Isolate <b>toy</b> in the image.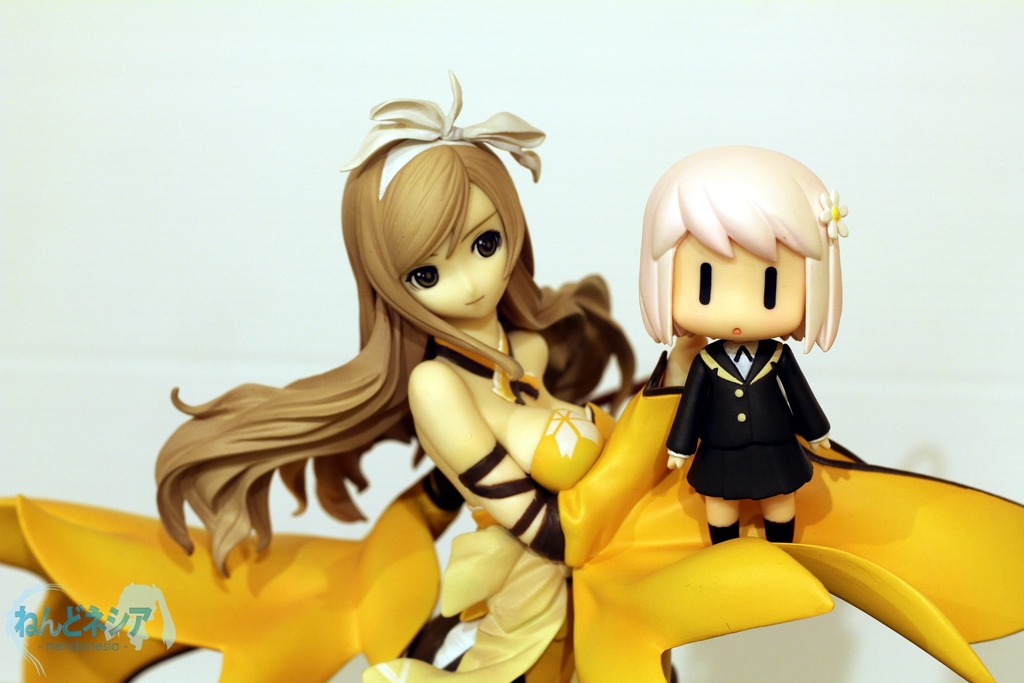
Isolated region: 0 69 1023 682.
